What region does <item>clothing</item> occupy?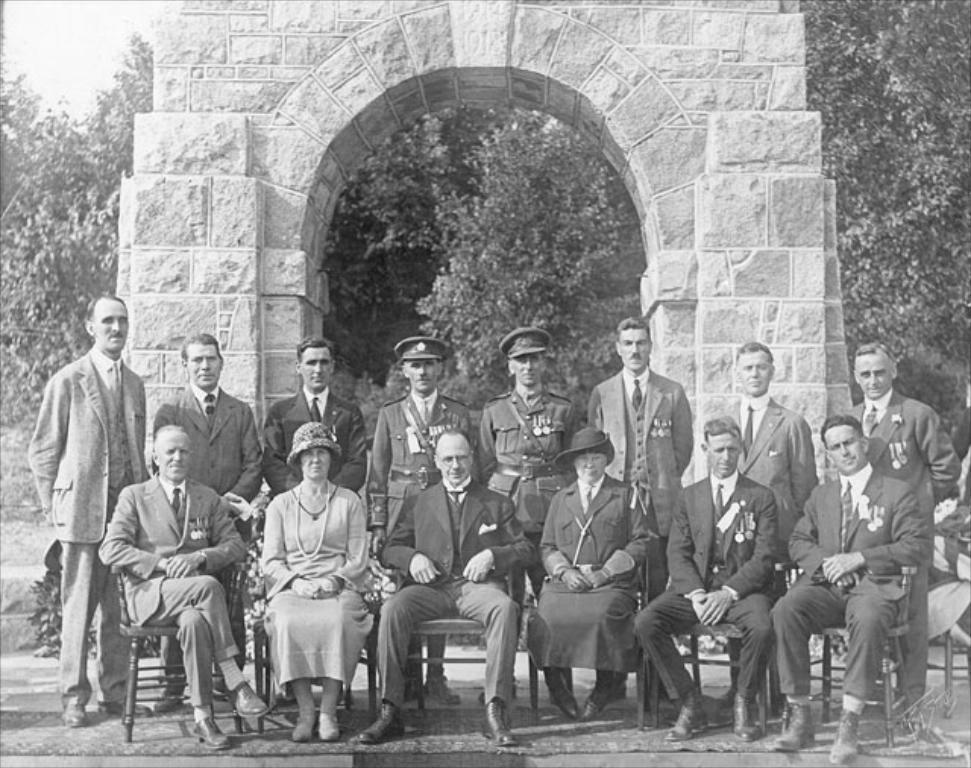
pyautogui.locateOnScreen(373, 477, 536, 701).
